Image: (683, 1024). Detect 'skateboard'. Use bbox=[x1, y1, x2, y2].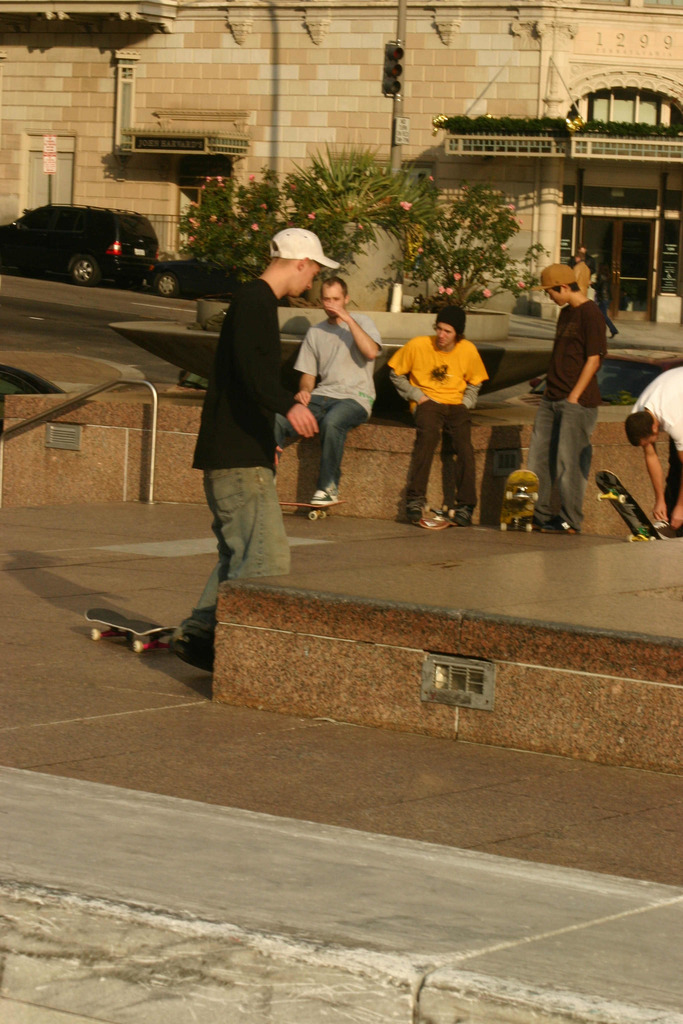
bbox=[277, 498, 341, 522].
